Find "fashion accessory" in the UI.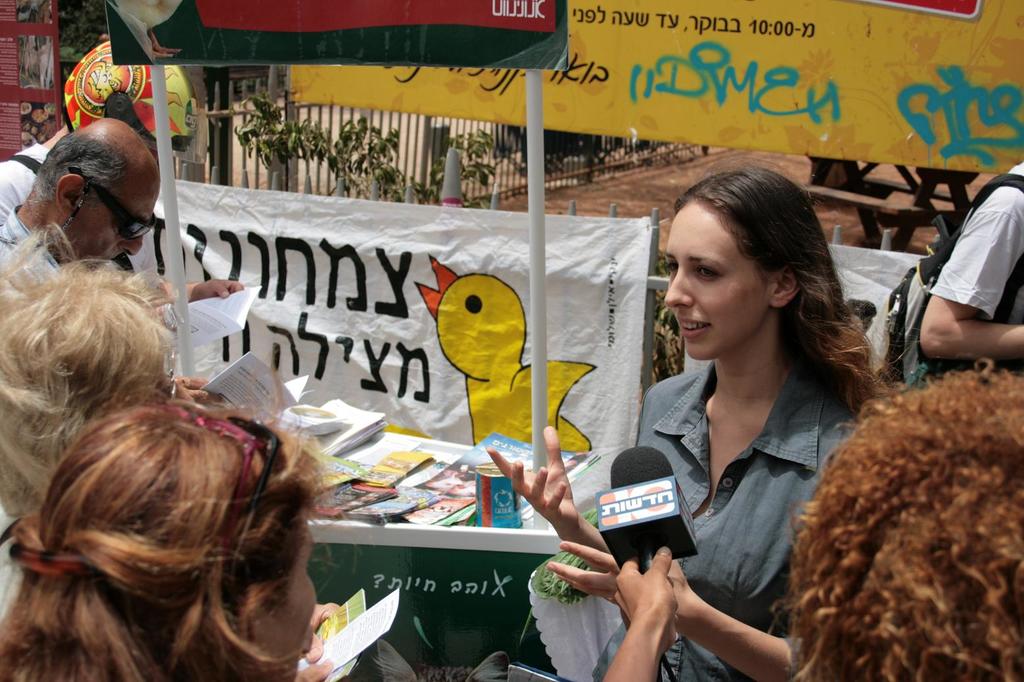
UI element at box=[79, 168, 162, 241].
